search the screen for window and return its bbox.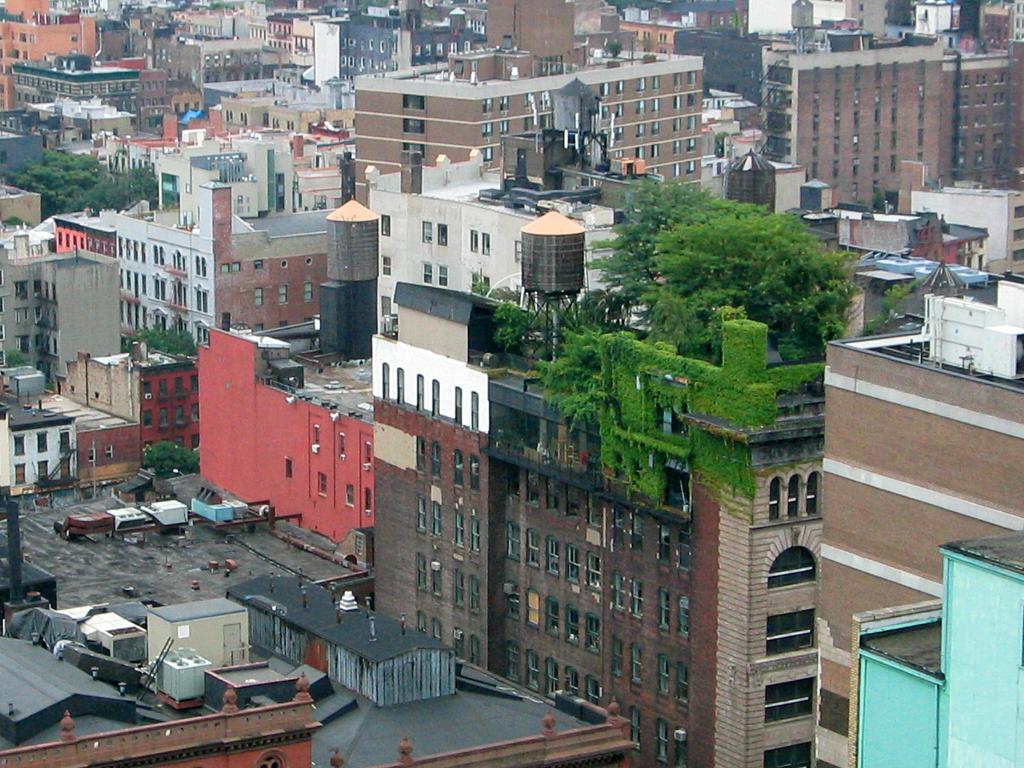
Found: select_region(153, 385, 170, 400).
